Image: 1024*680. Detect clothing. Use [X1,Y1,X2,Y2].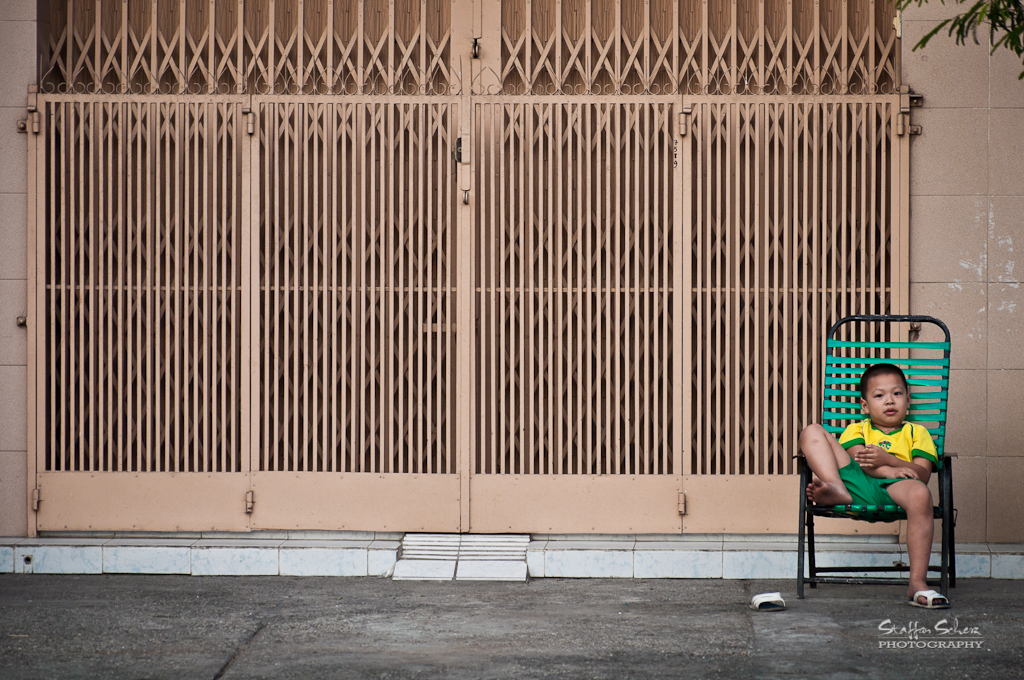
[839,419,938,508].
